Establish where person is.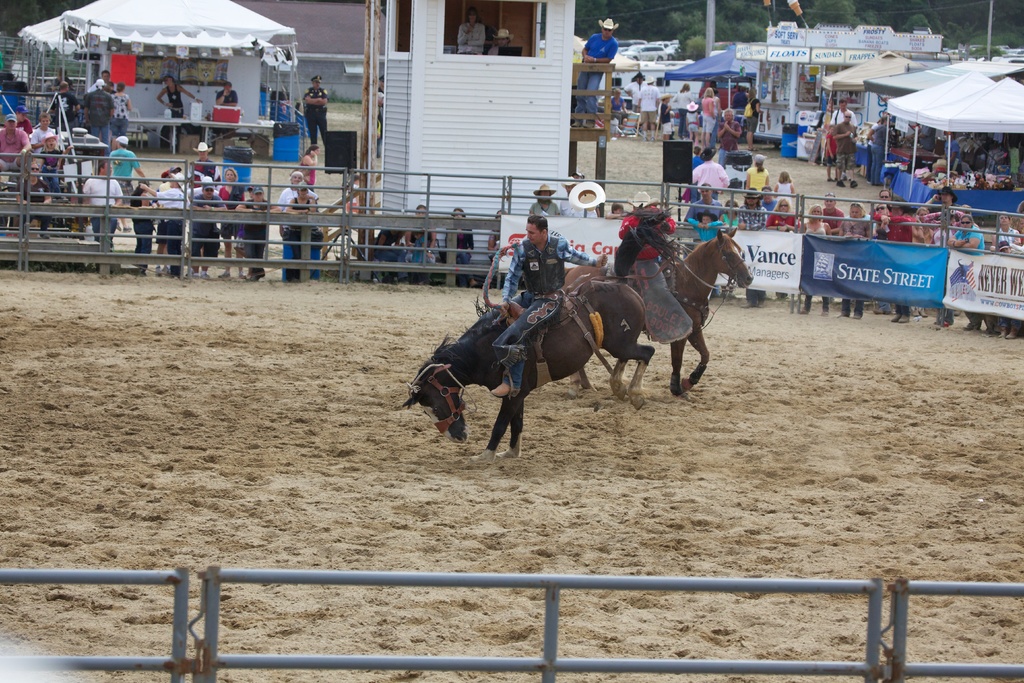
Established at 302, 74, 337, 154.
